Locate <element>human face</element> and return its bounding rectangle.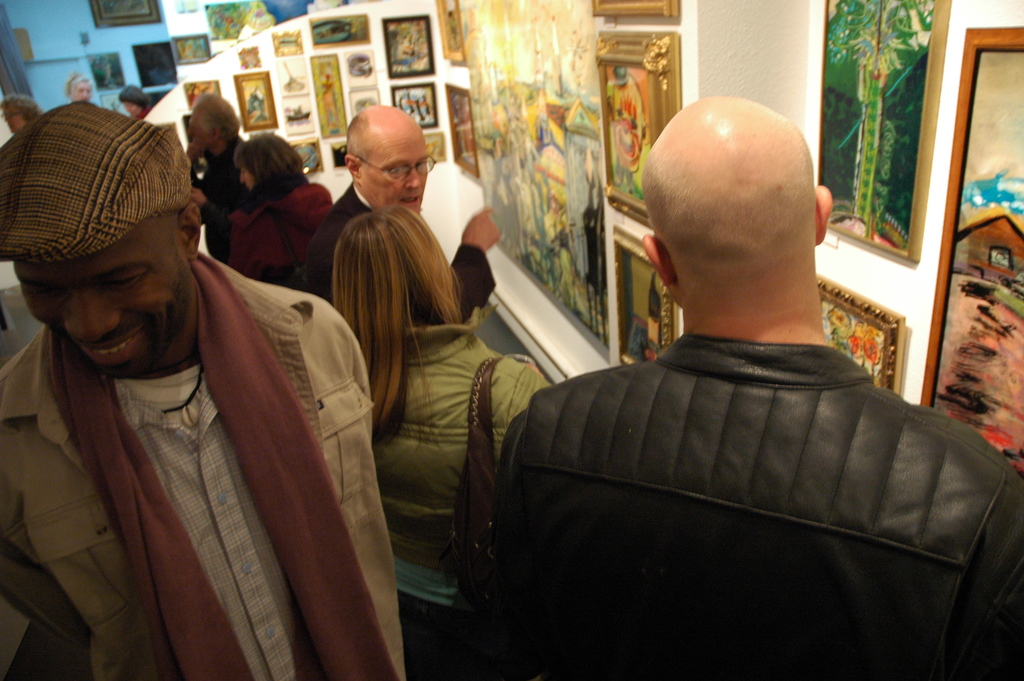
[16,221,184,381].
